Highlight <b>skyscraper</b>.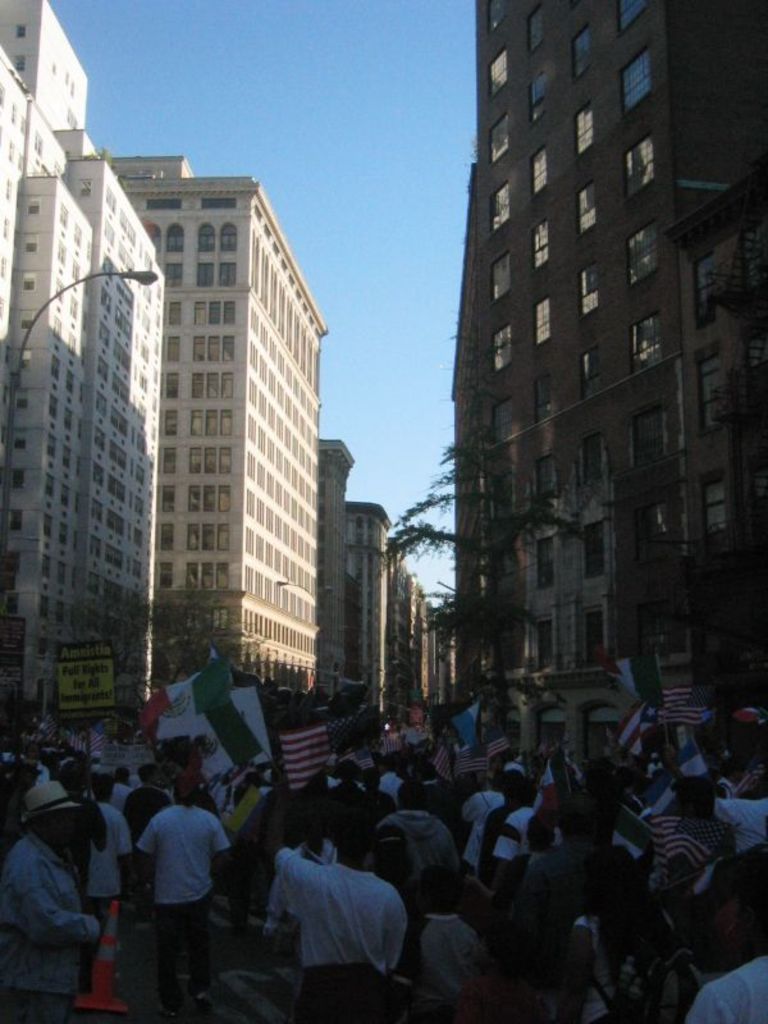
Highlighted region: box(346, 493, 375, 717).
